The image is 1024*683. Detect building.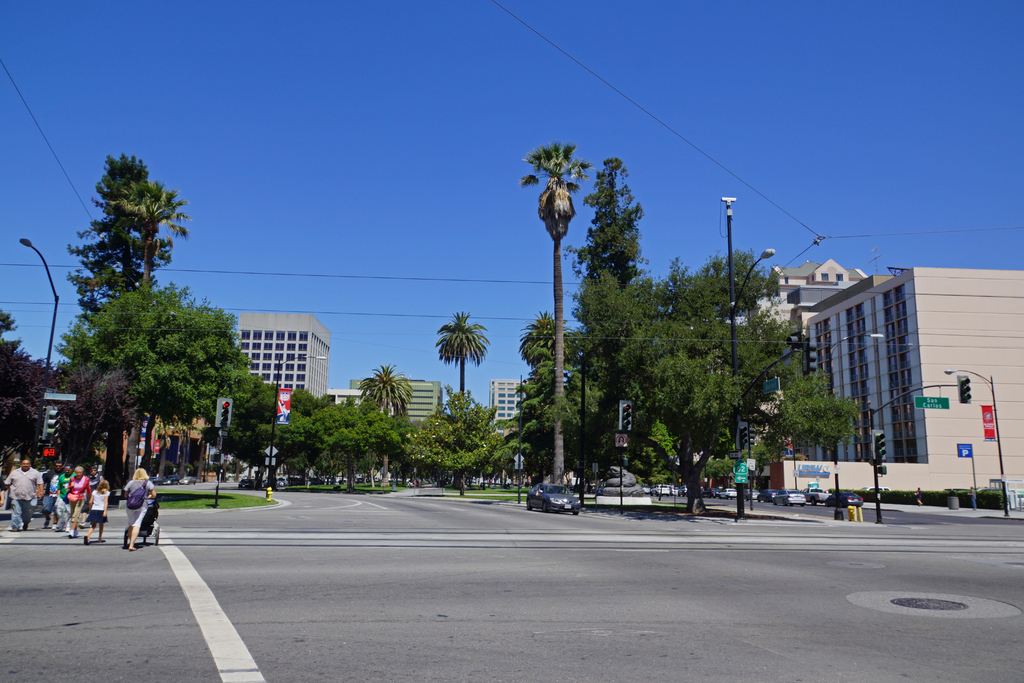
Detection: pyautogui.locateOnScreen(235, 317, 326, 402).
